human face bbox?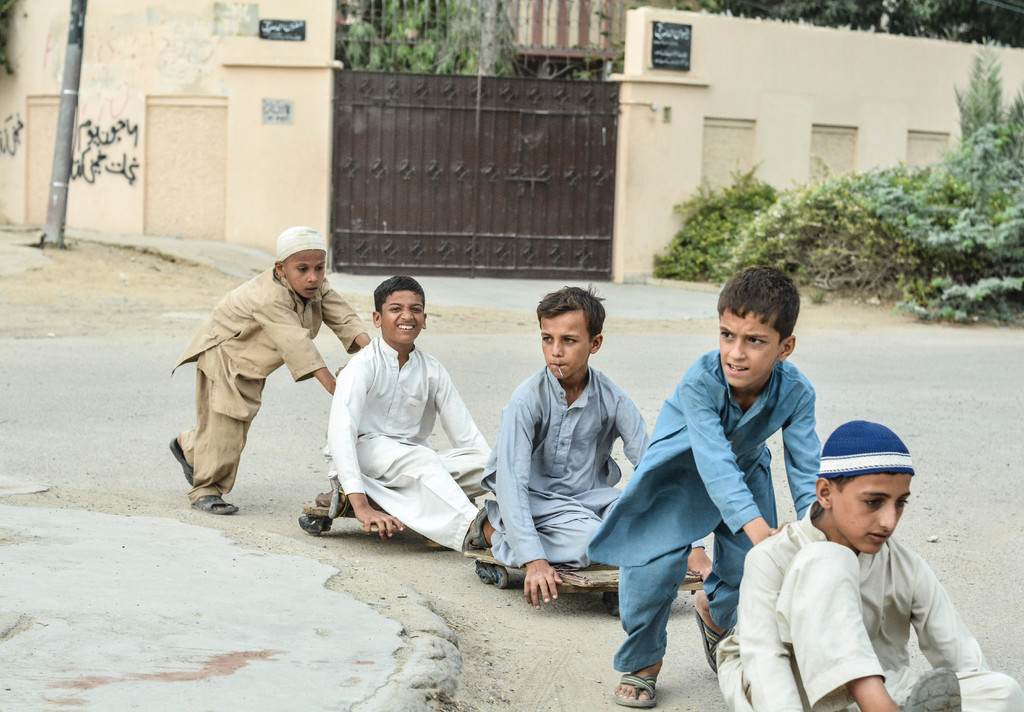
{"left": 385, "top": 293, "right": 419, "bottom": 344}
